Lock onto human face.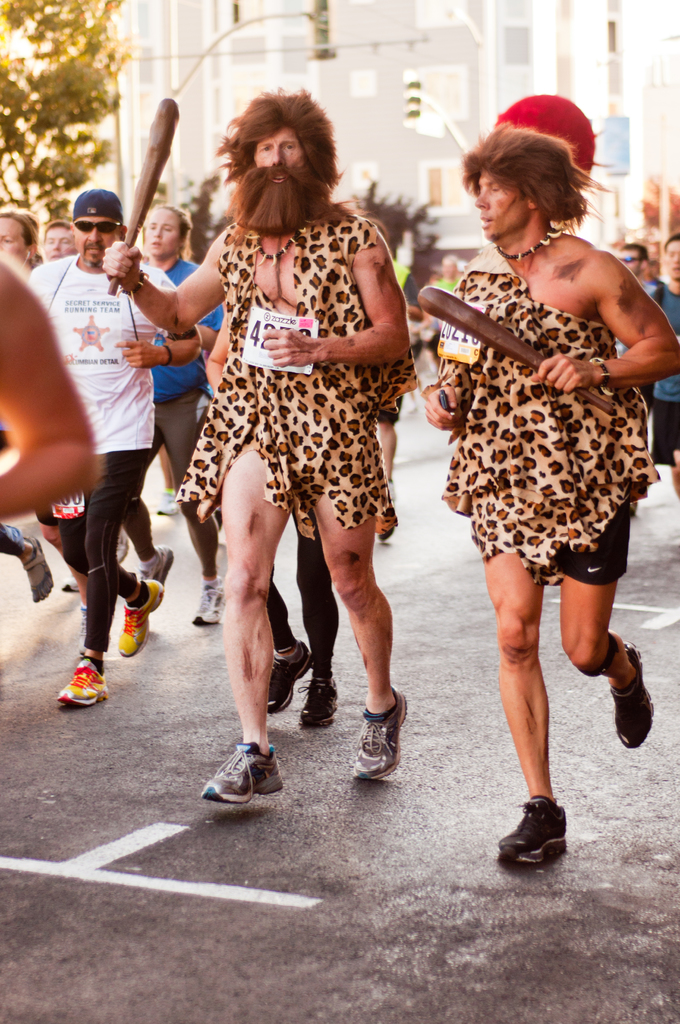
Locked: 143/207/181/253.
